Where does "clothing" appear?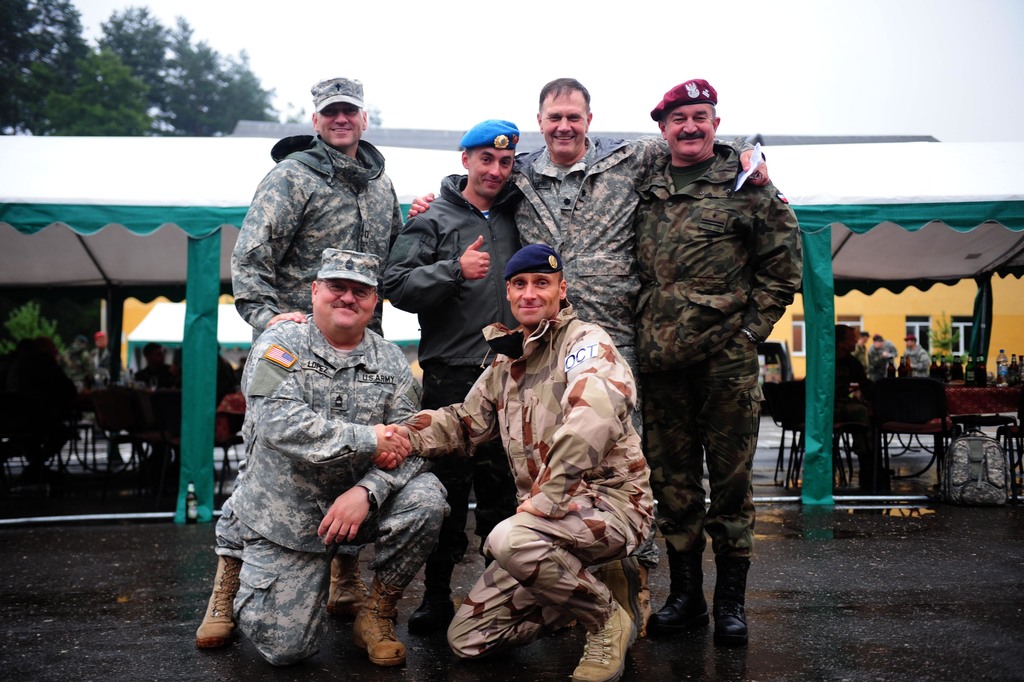
Appears at [214, 133, 407, 560].
